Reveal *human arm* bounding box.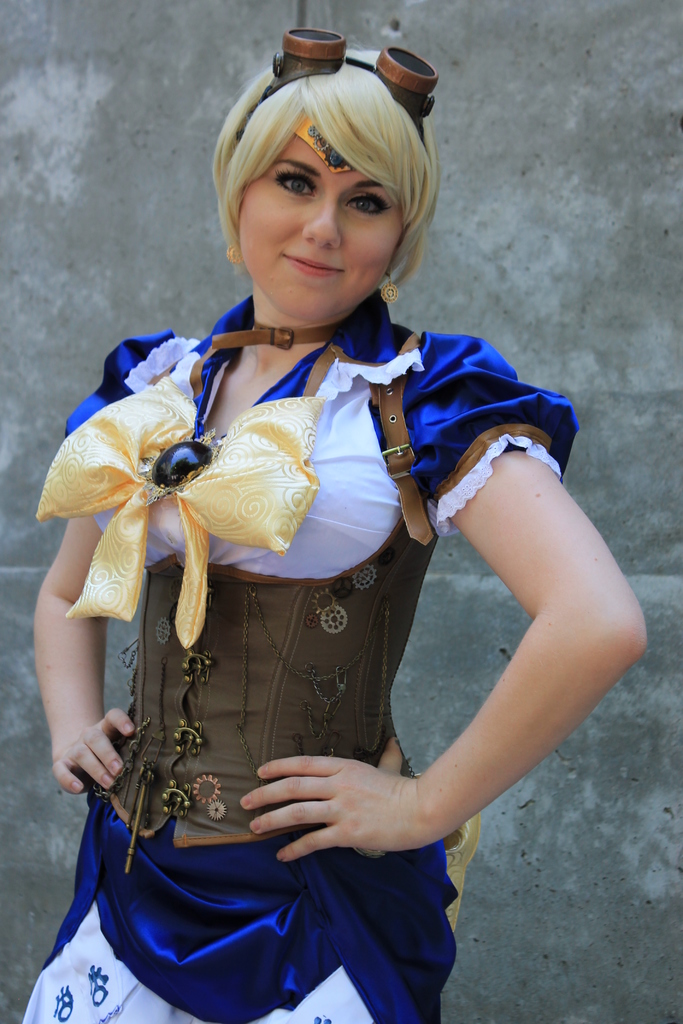
Revealed: bbox=(29, 344, 187, 811).
